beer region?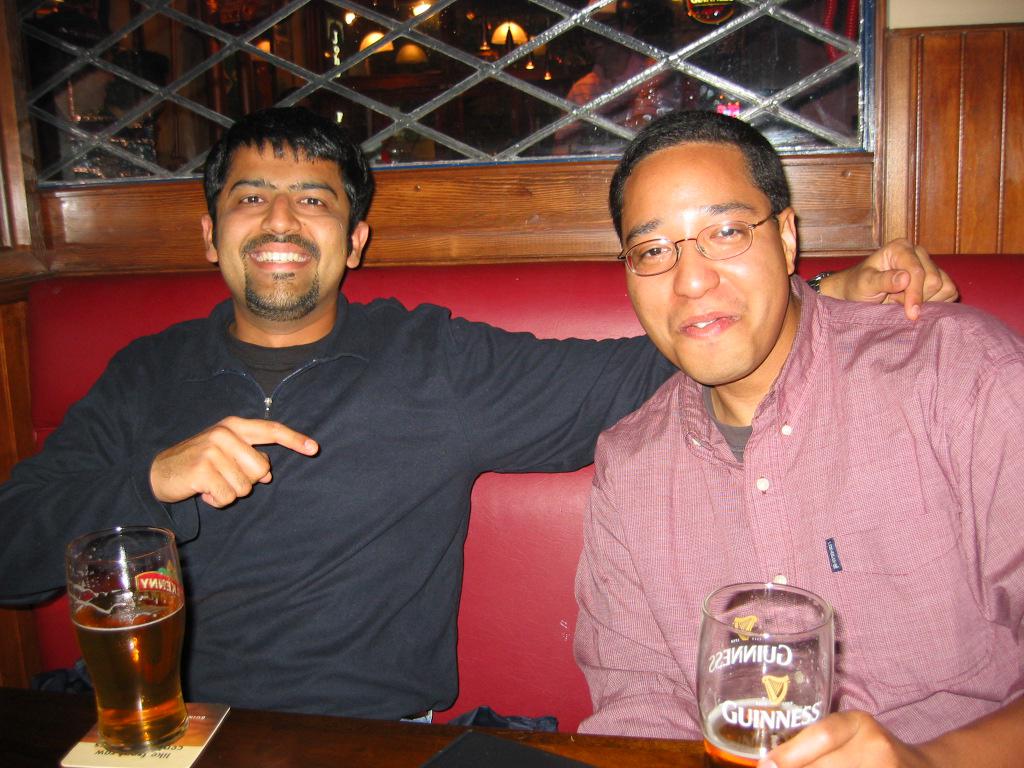
l=71, t=591, r=188, b=756
